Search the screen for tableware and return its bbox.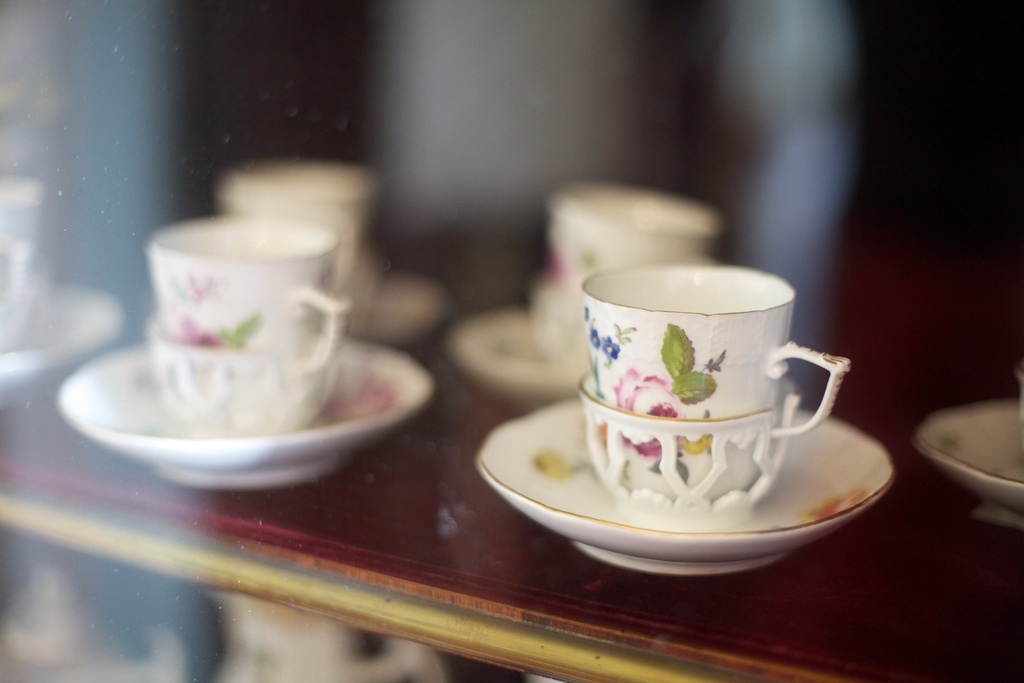
Found: left=445, top=303, right=584, bottom=396.
